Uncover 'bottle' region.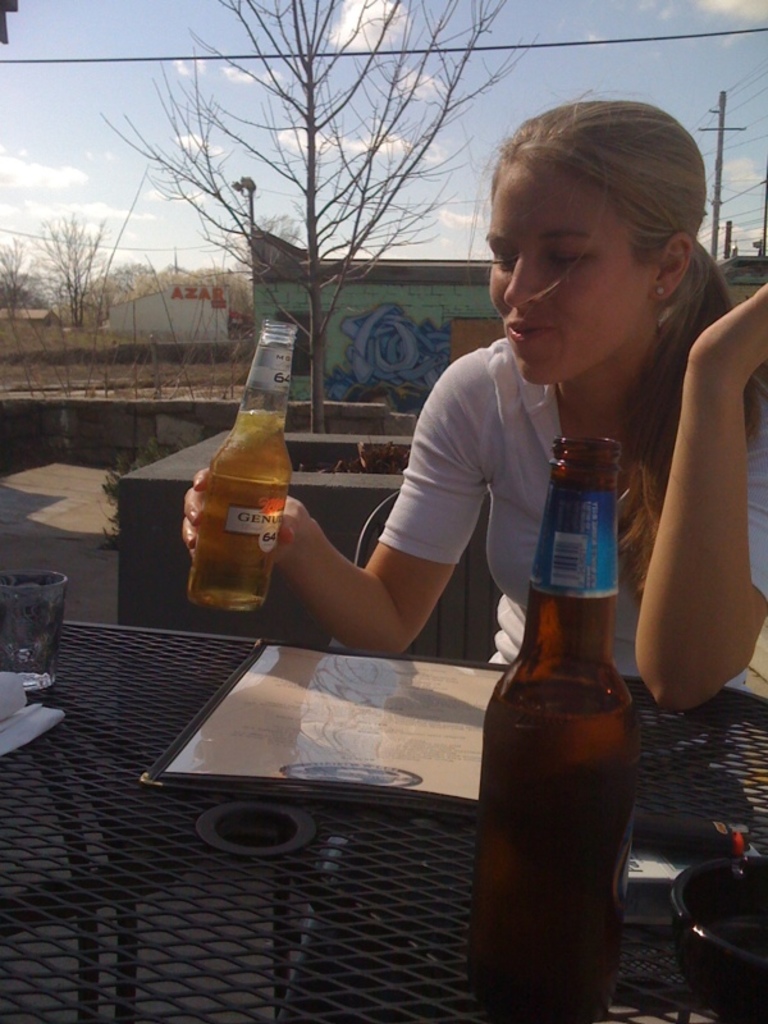
Uncovered: (186,321,296,612).
